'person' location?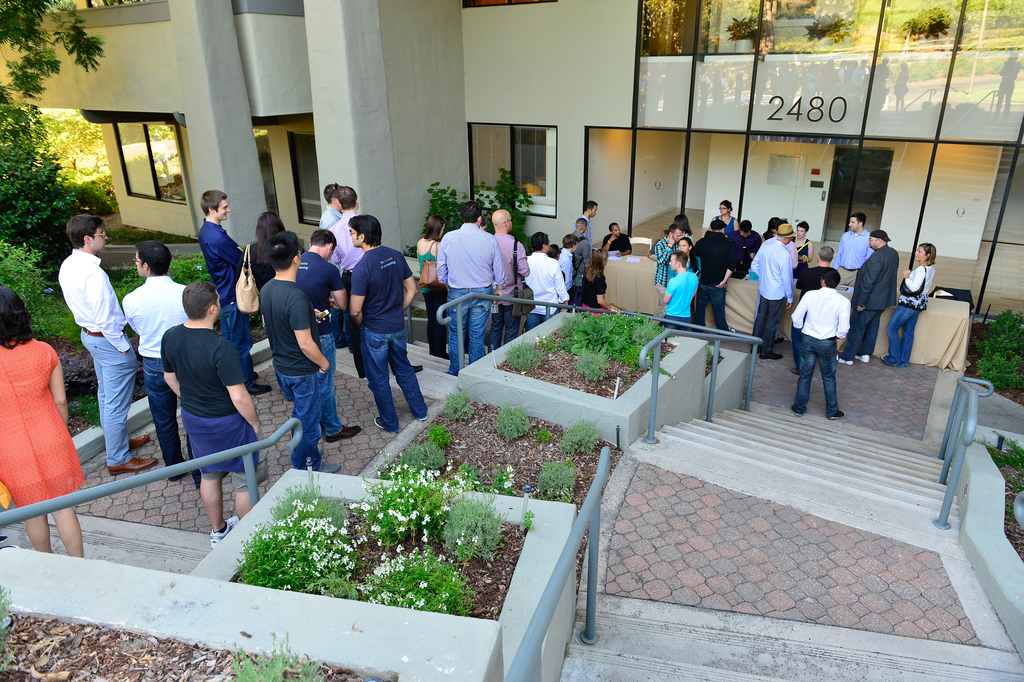
bbox=[655, 223, 685, 318]
